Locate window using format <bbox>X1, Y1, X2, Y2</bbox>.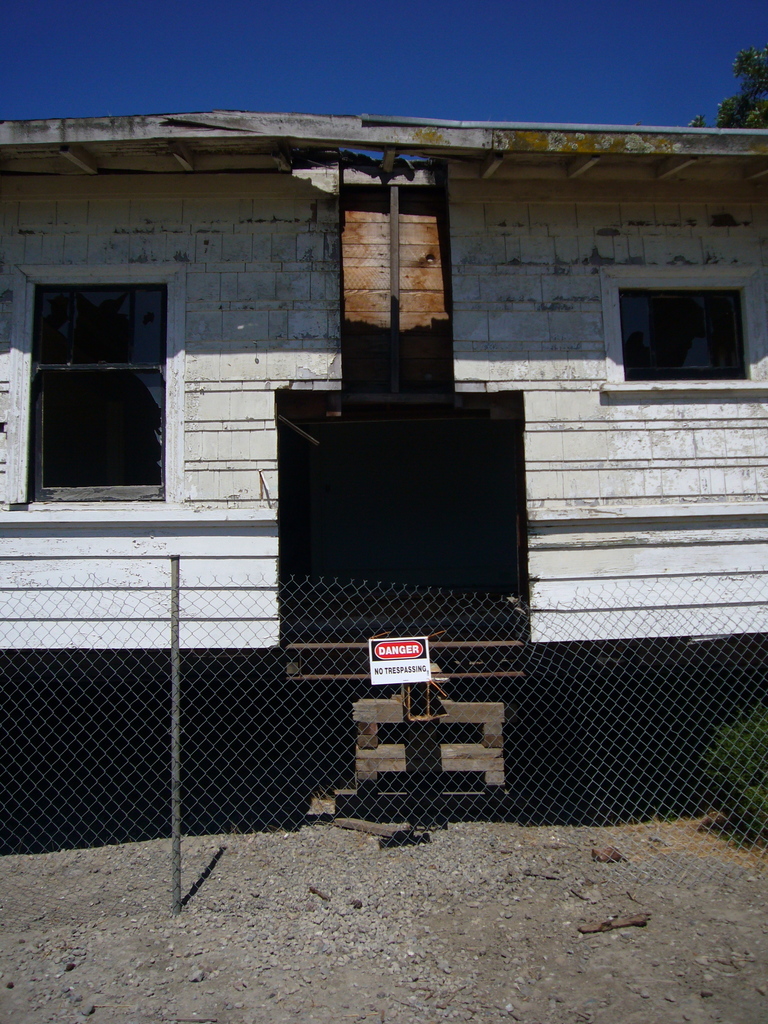
<bbox>33, 267, 169, 502</bbox>.
